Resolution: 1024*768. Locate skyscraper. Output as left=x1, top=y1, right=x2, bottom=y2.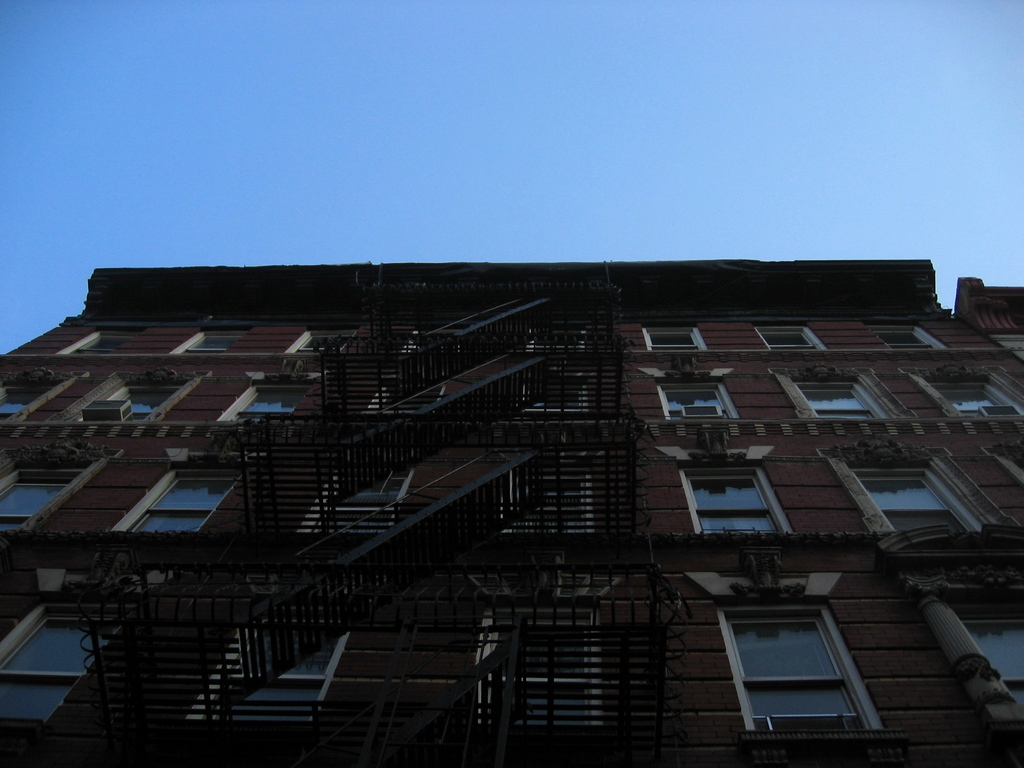
left=1, top=268, right=1023, bottom=758.
